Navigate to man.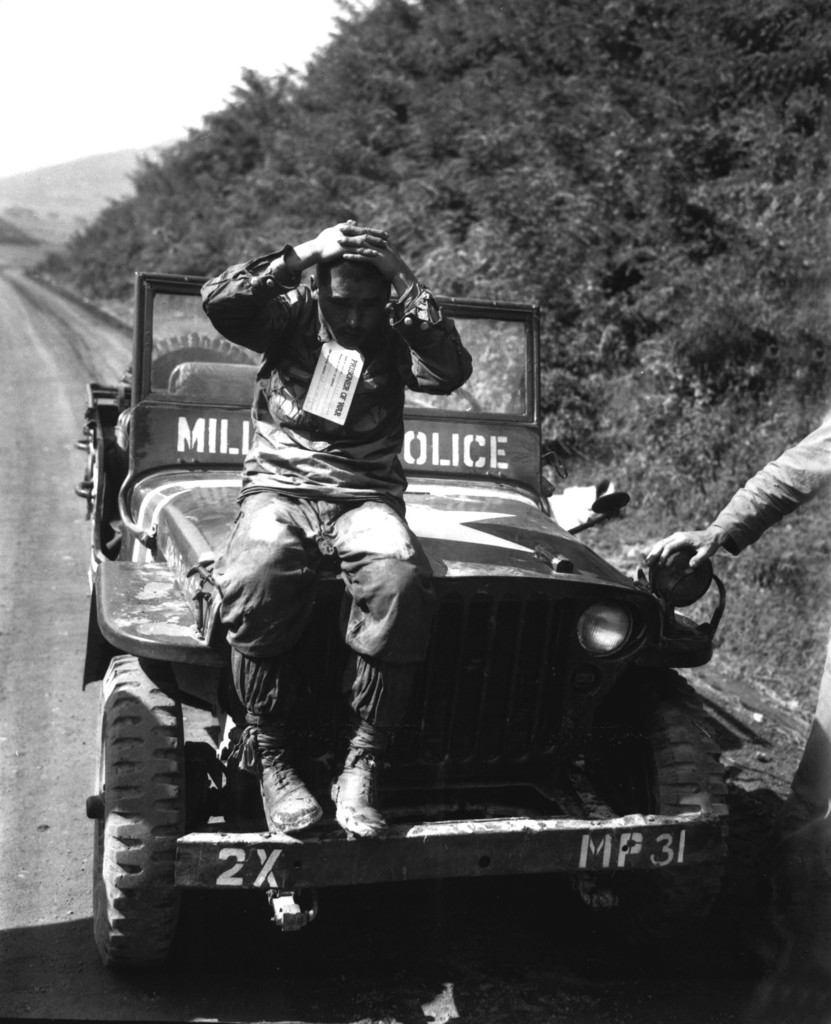
Navigation target: box=[170, 211, 515, 822].
